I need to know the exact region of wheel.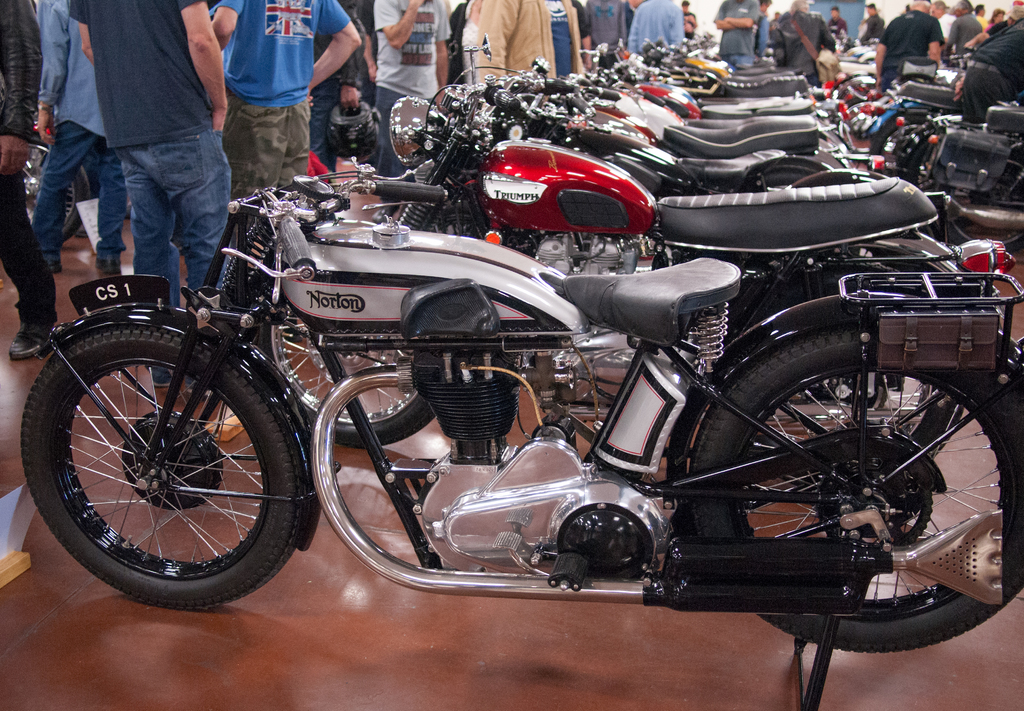
Region: 259,308,435,452.
